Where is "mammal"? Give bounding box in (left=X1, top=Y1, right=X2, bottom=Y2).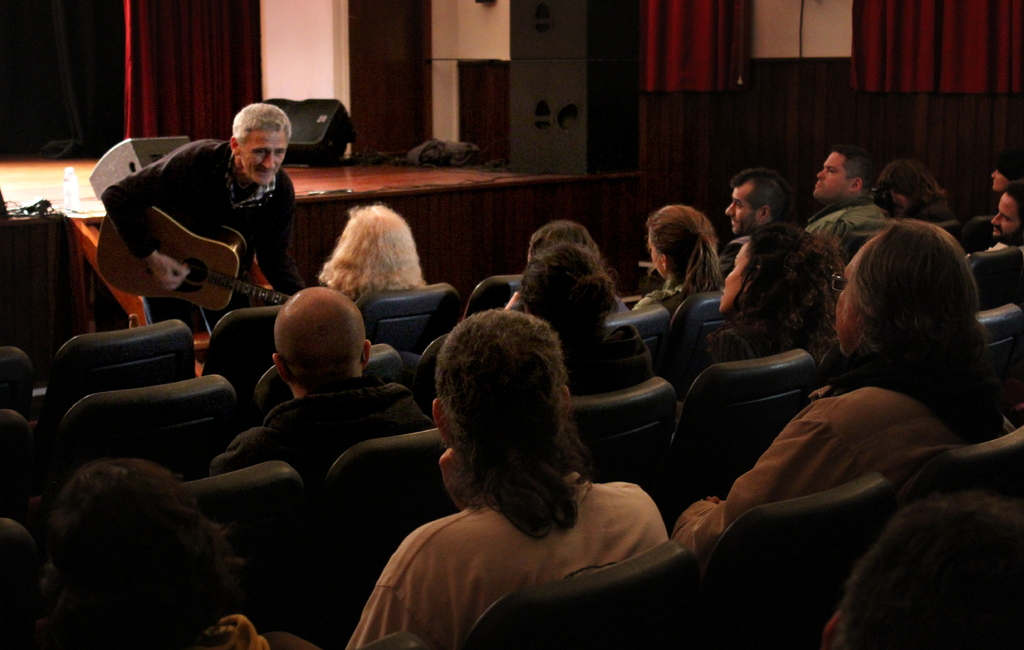
(left=626, top=204, right=730, bottom=314).
